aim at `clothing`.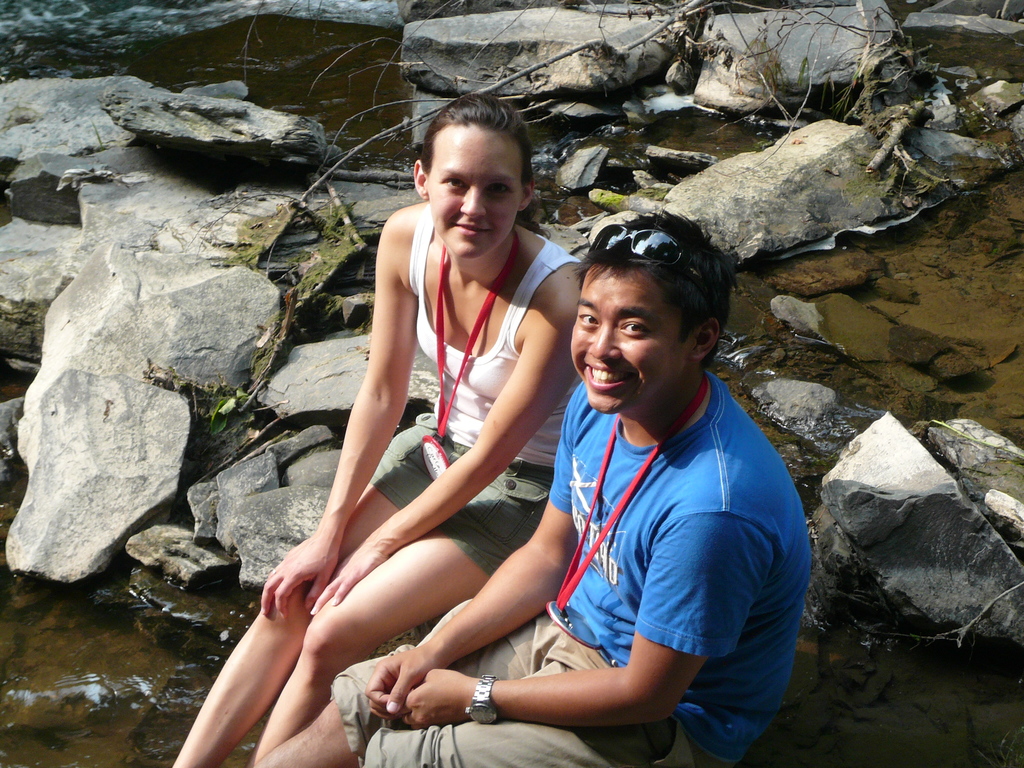
Aimed at <bbox>332, 367, 822, 767</bbox>.
